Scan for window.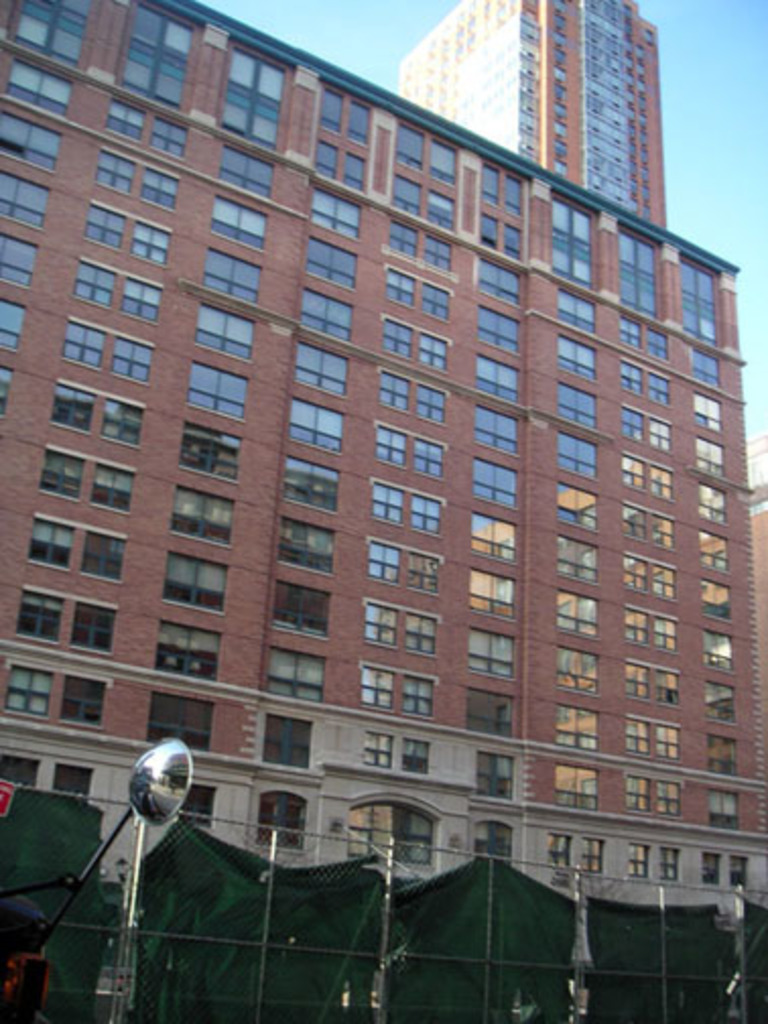
Scan result: x1=272 y1=577 x2=335 y2=634.
